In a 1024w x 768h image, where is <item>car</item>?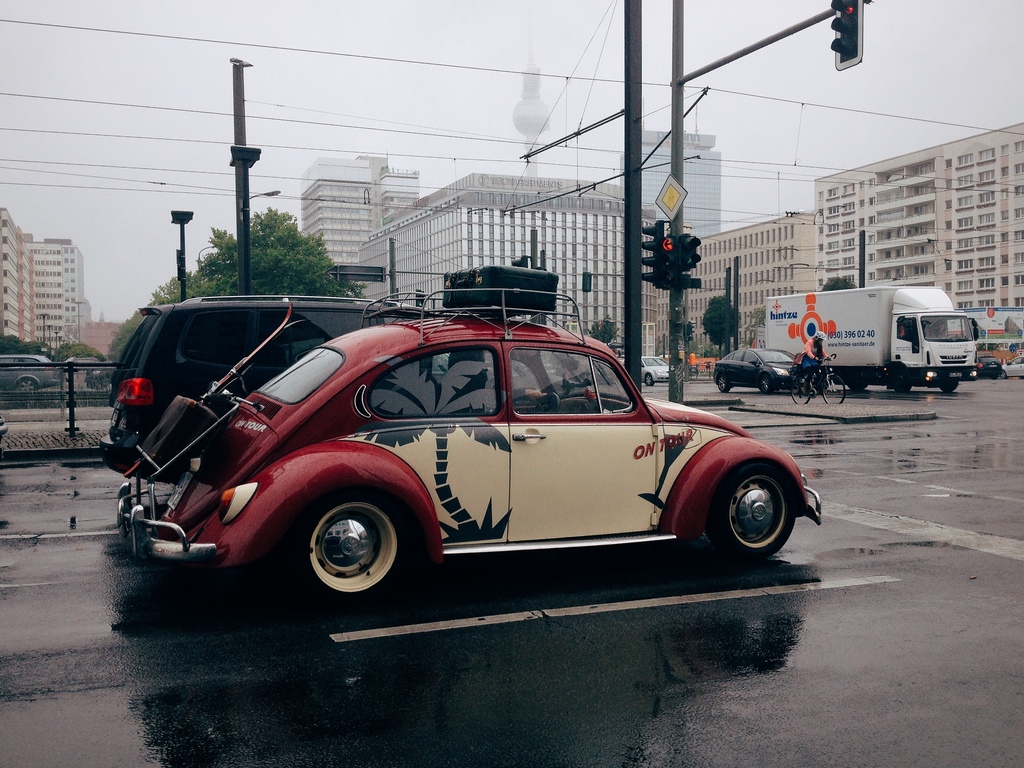
Rect(640, 352, 673, 383).
